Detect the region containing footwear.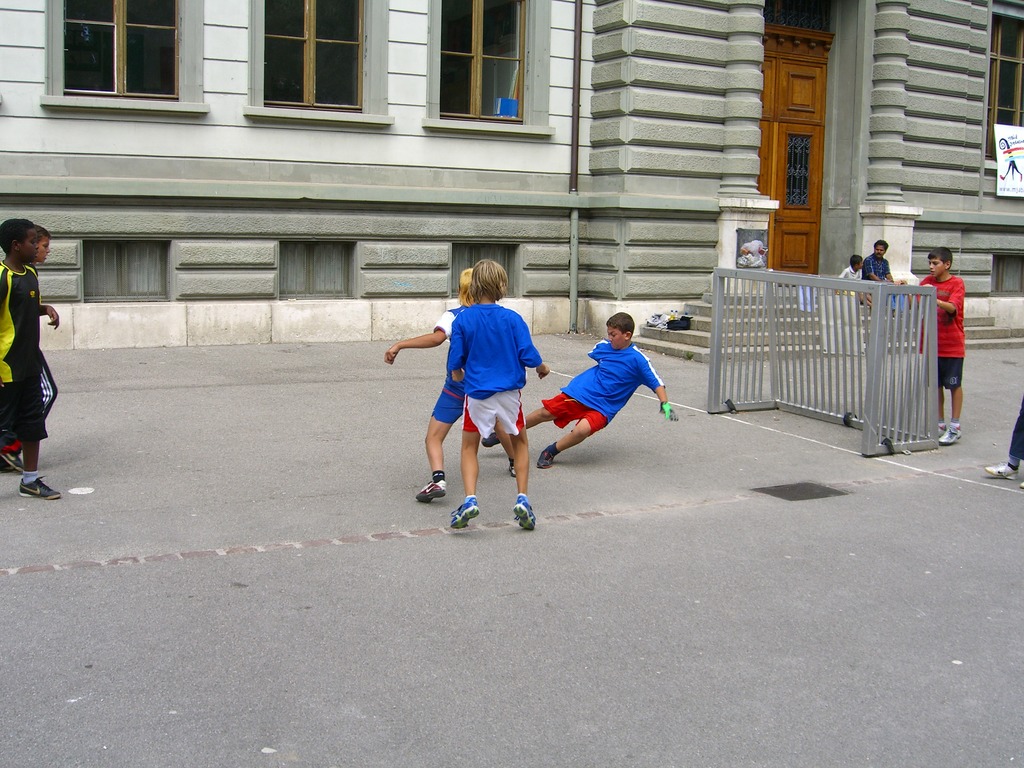
(1,450,22,472).
